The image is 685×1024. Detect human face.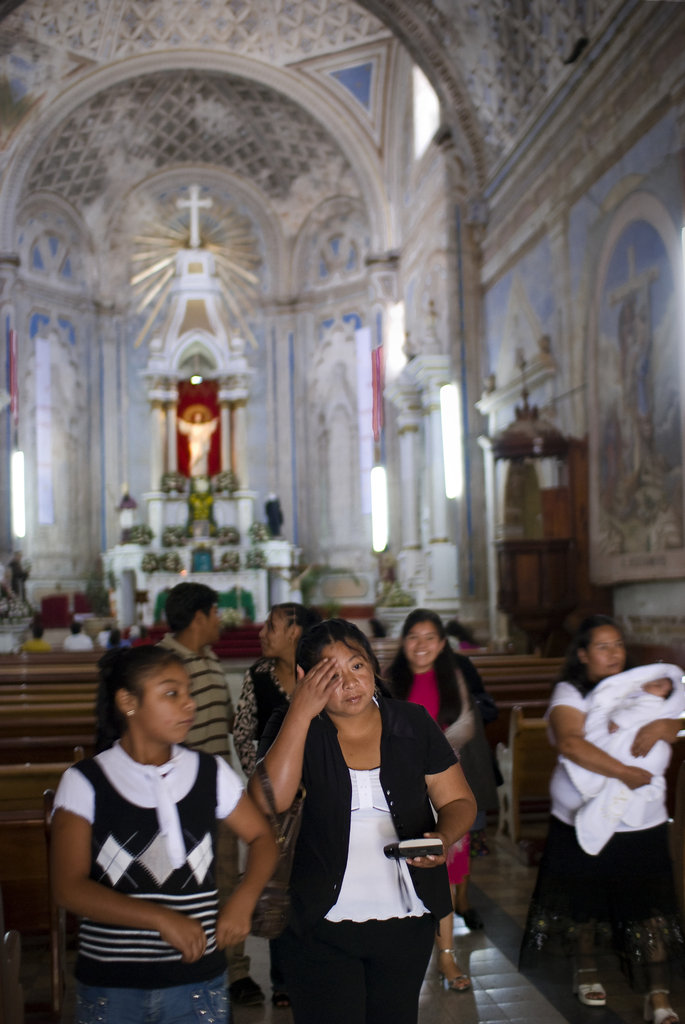
Detection: 588:622:628:684.
